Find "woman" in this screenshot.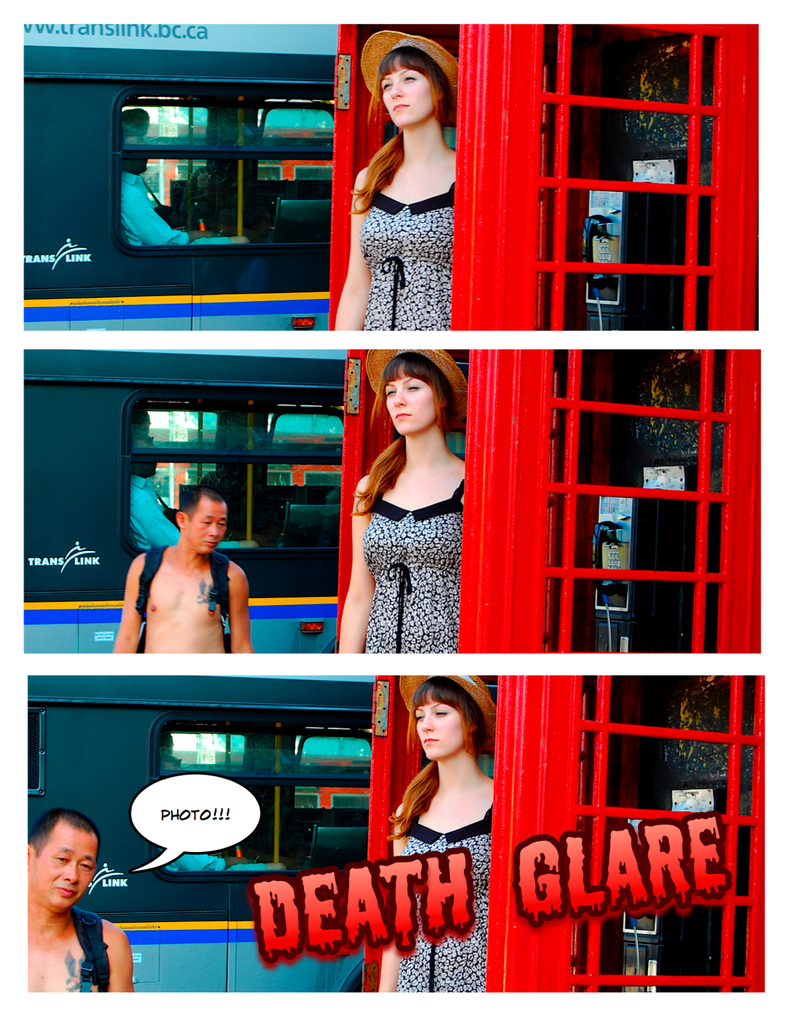
The bounding box for "woman" is {"x1": 337, "y1": 348, "x2": 463, "y2": 654}.
